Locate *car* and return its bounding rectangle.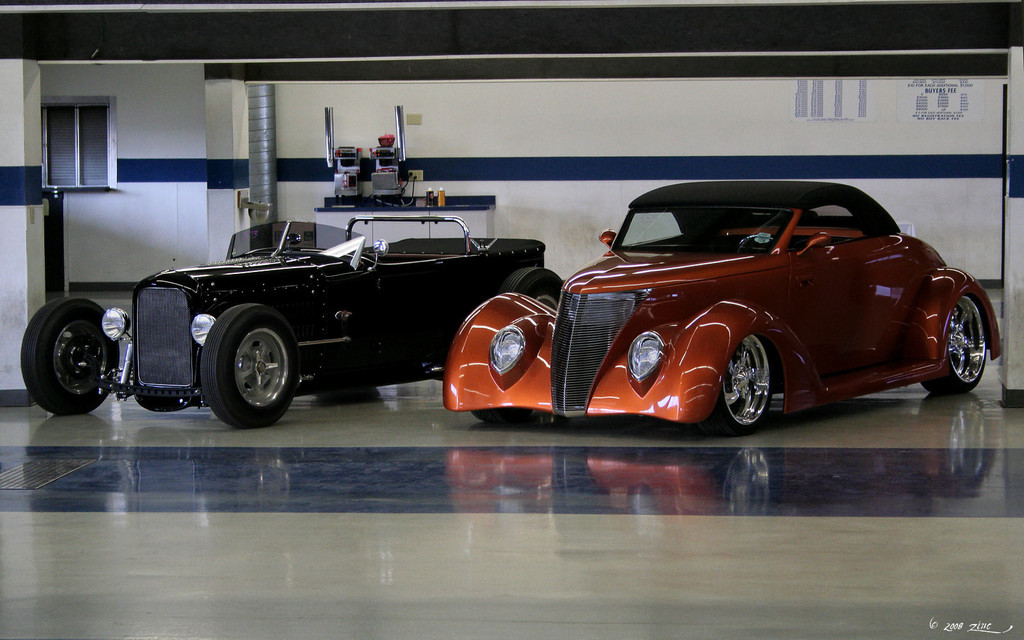
[x1=22, y1=209, x2=563, y2=425].
